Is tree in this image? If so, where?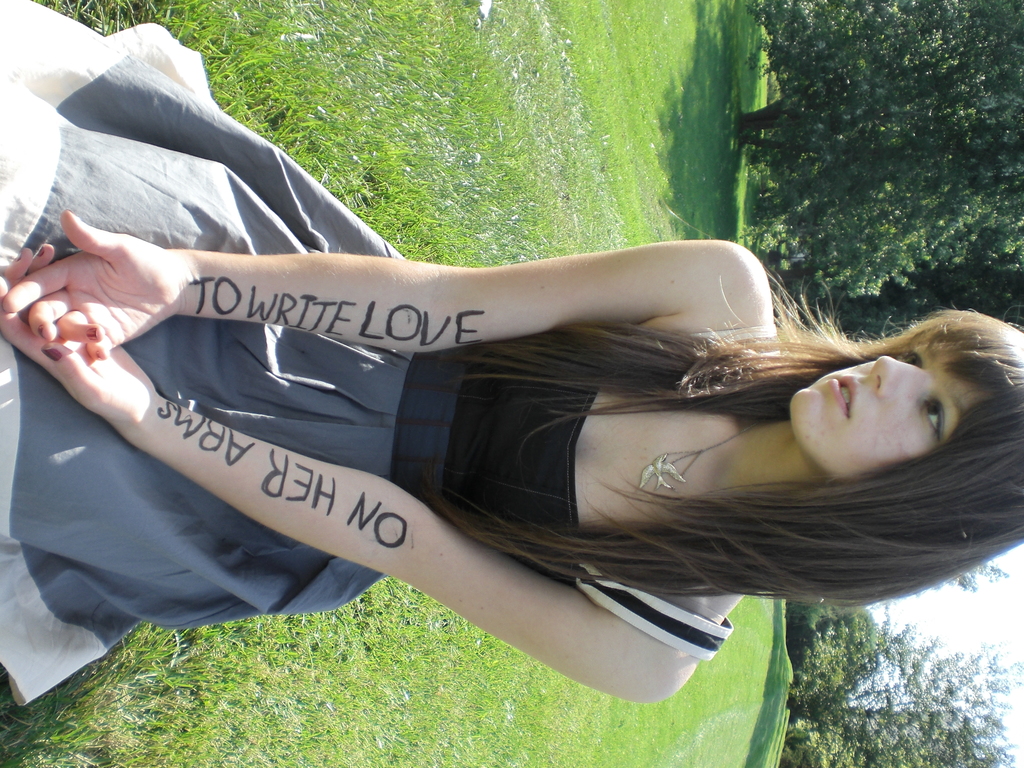
Yes, at box=[787, 601, 1023, 767].
